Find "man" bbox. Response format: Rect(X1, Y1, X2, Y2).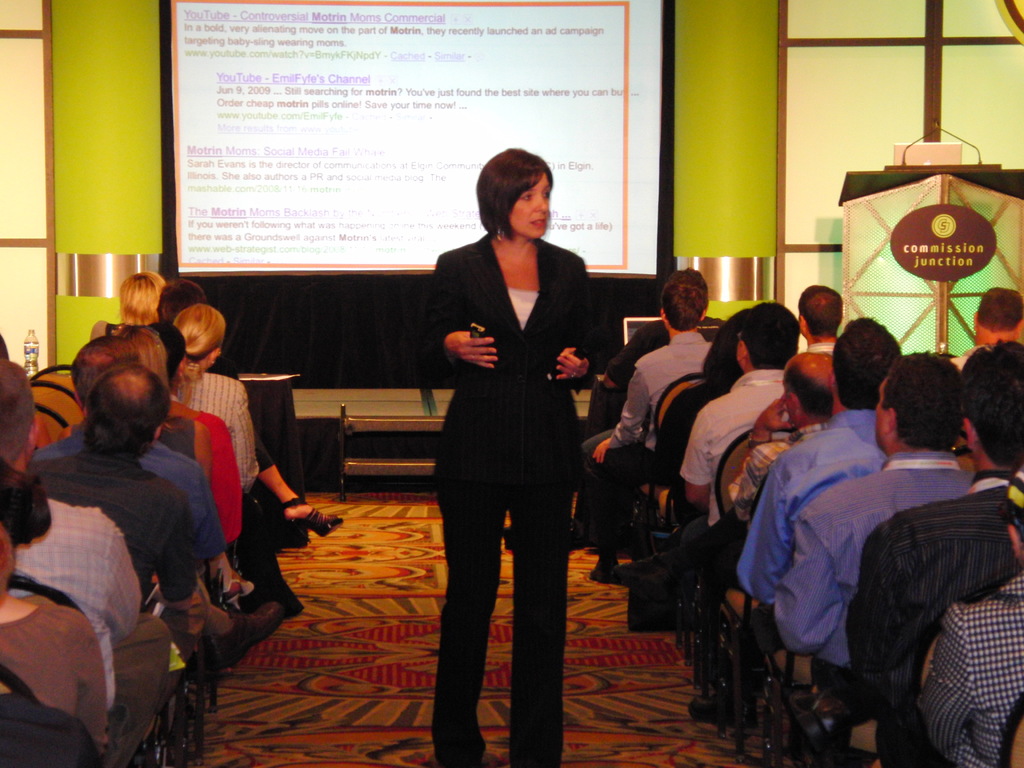
Rect(737, 329, 909, 600).
